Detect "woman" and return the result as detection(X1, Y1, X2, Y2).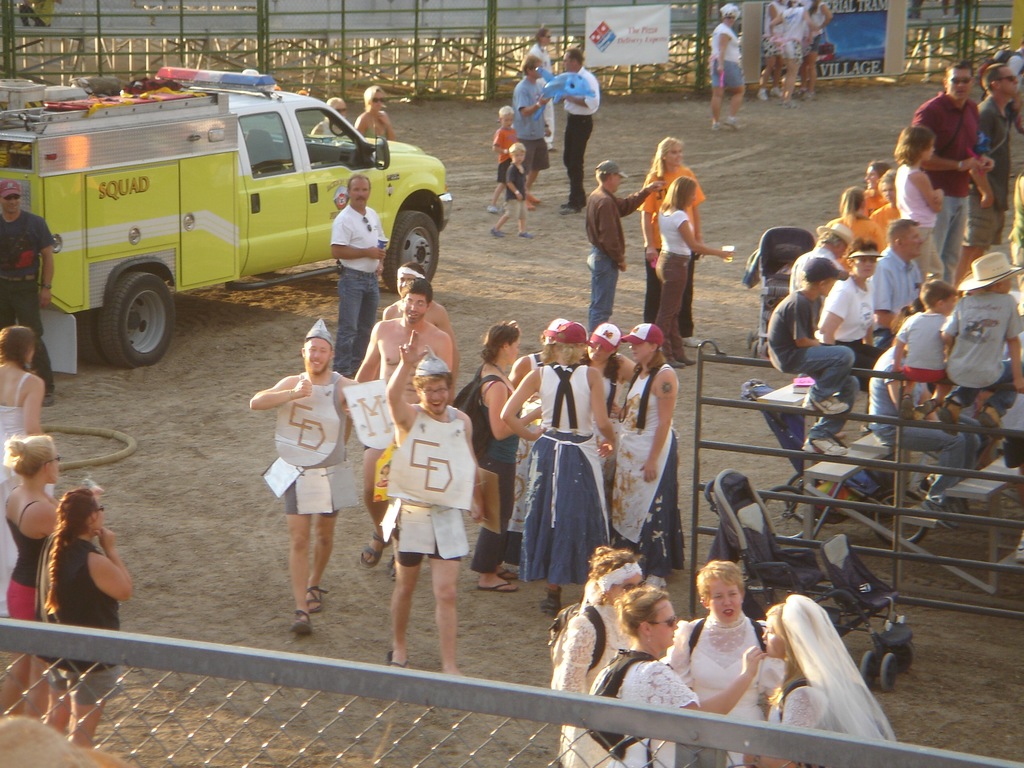
detection(607, 324, 684, 574).
